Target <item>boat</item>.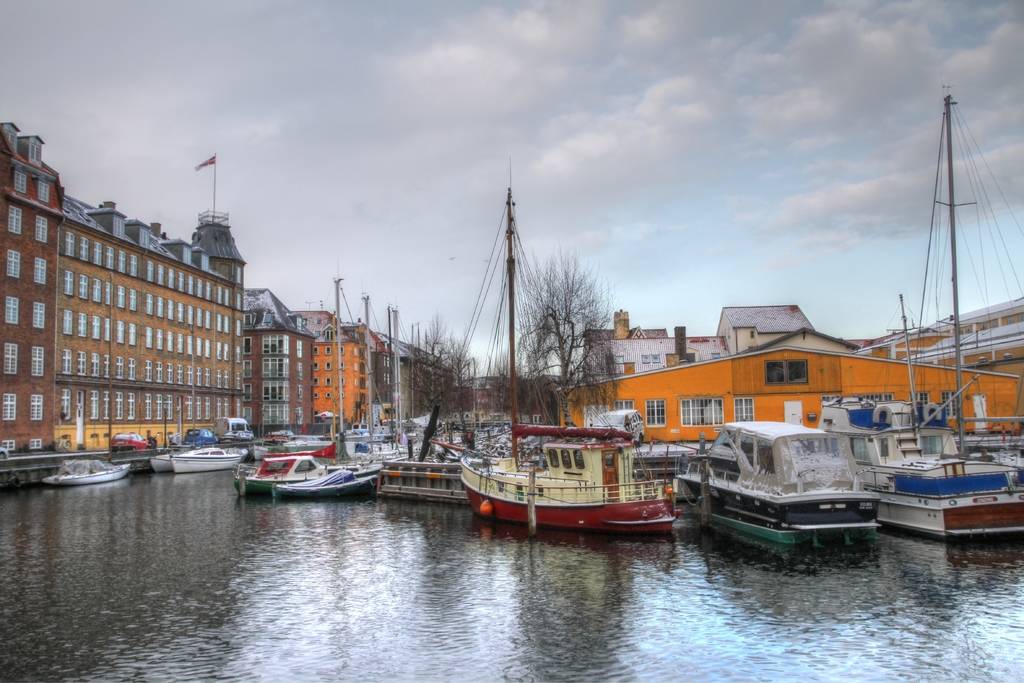
Target region: <box>151,444,243,473</box>.
